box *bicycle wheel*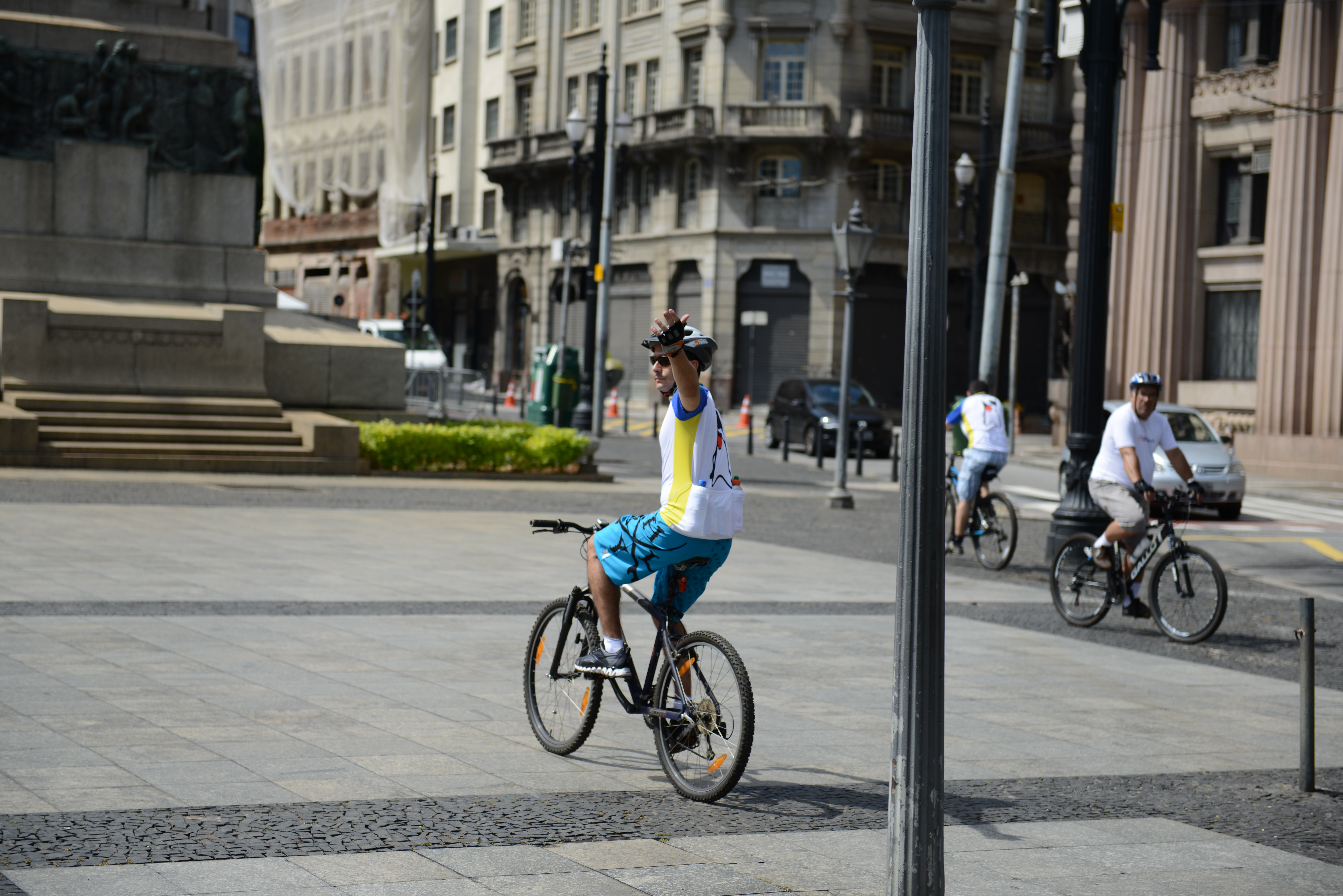
[x1=208, y1=99, x2=224, y2=117]
